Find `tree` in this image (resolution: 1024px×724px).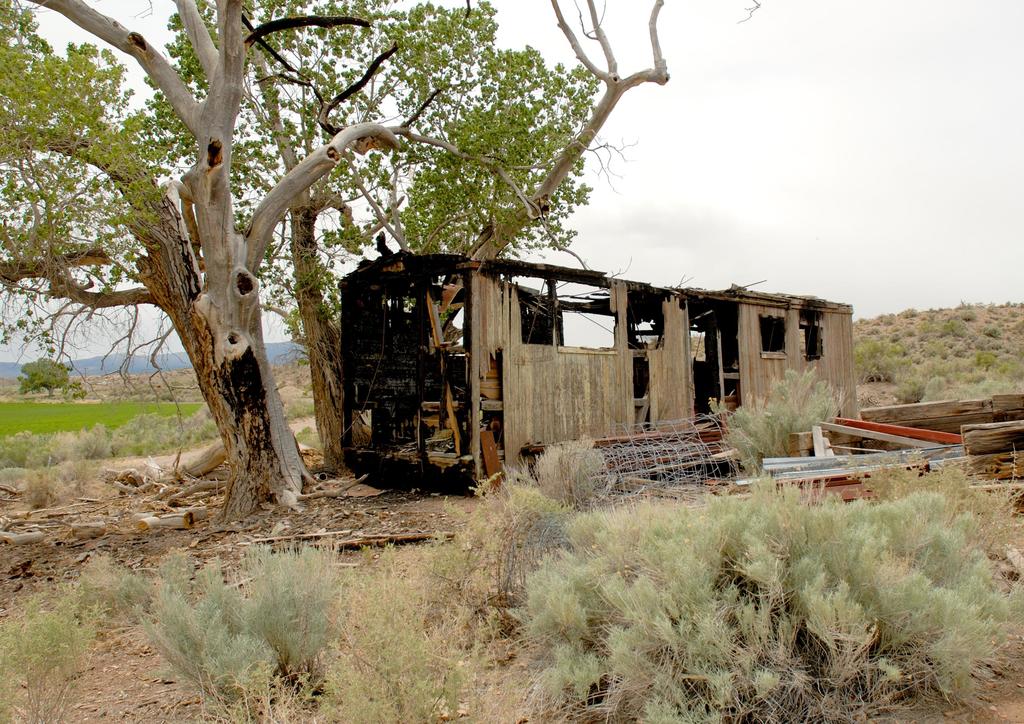
59,382,89,400.
